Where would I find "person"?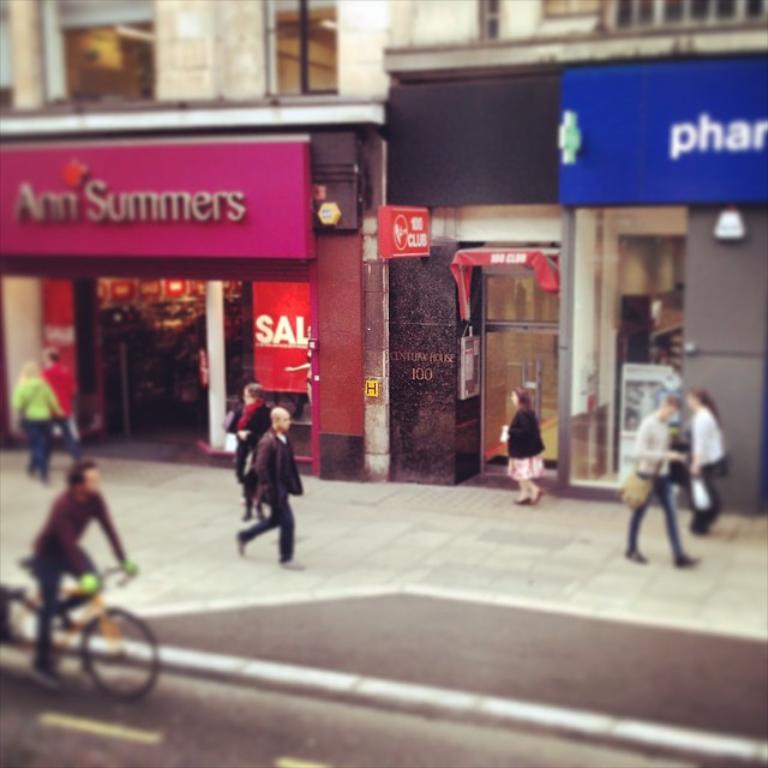
At locate(678, 384, 734, 533).
